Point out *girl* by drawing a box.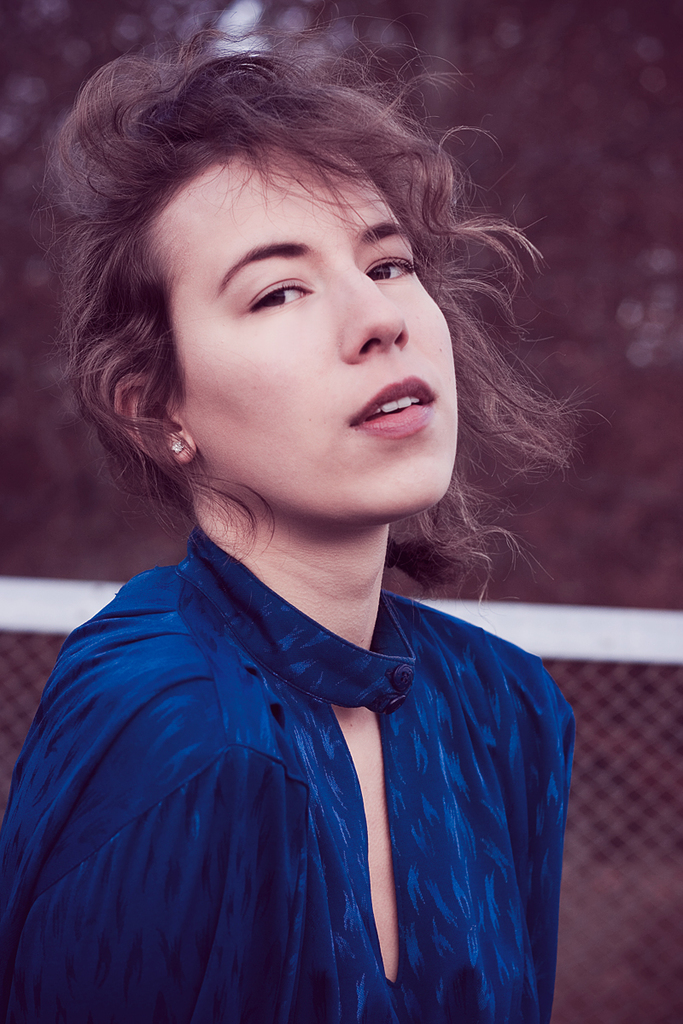
box=[0, 27, 588, 1023].
